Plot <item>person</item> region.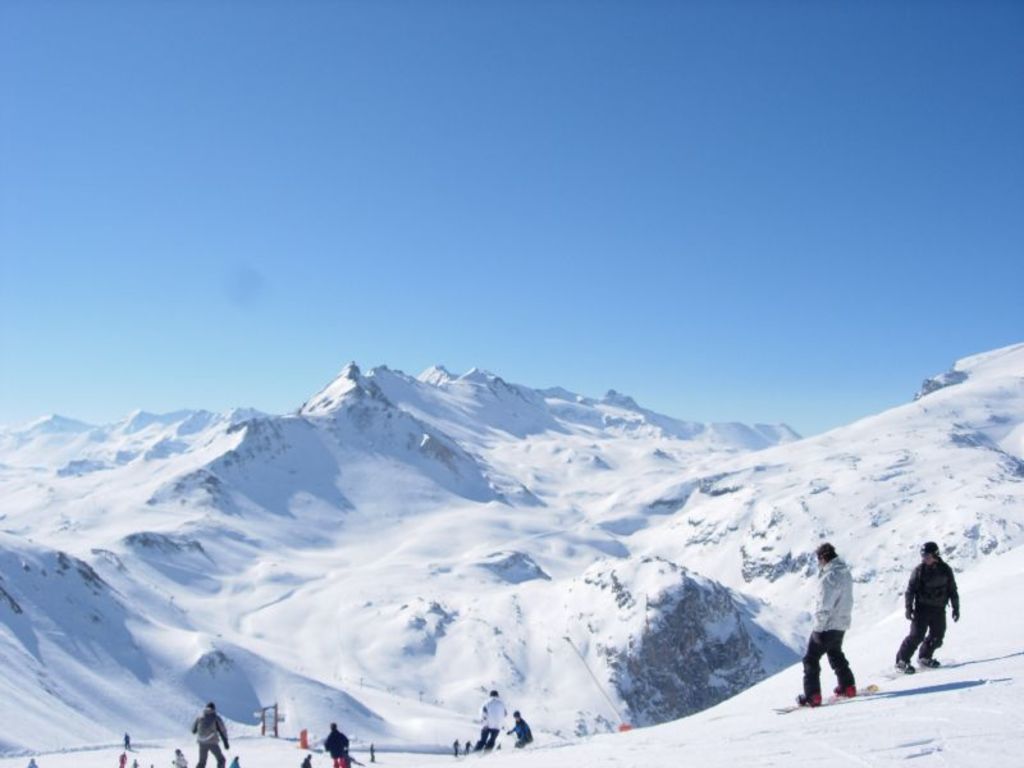
Plotted at bbox=(805, 543, 873, 722).
